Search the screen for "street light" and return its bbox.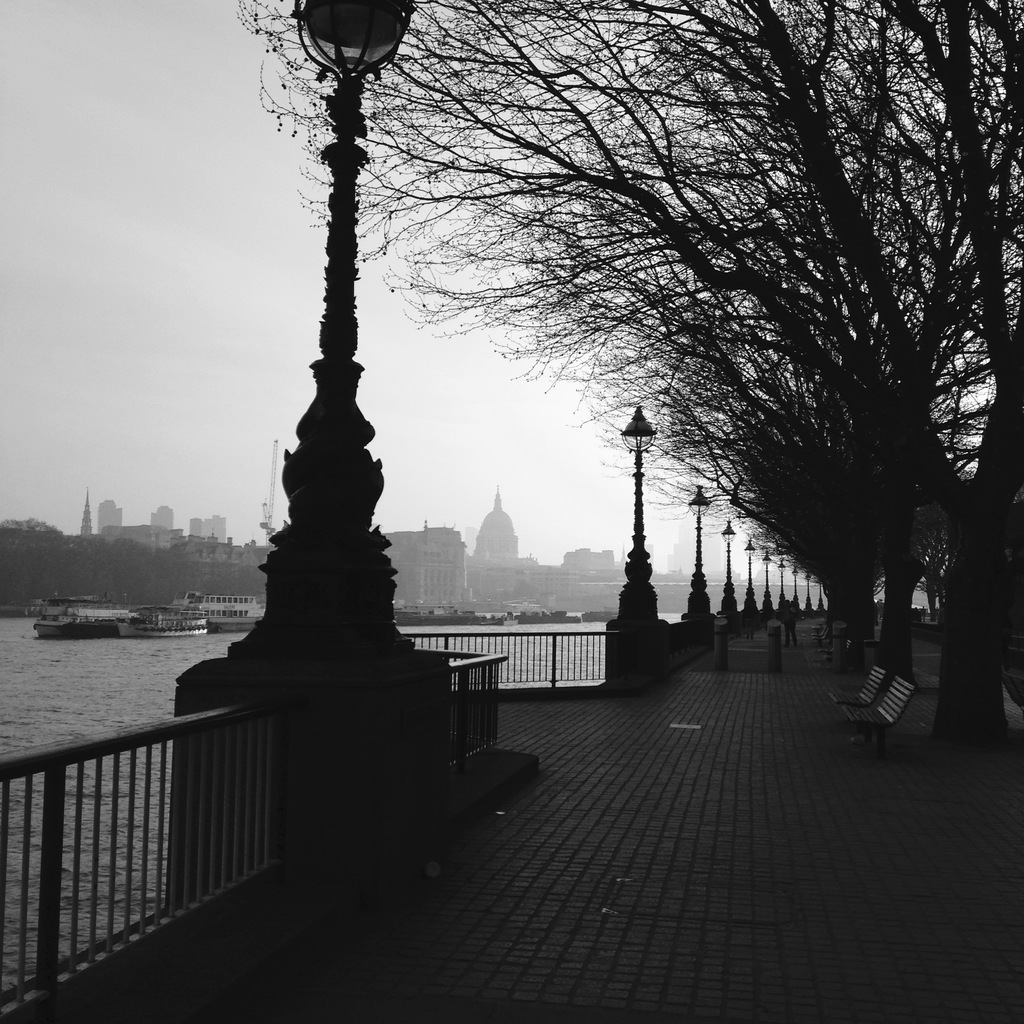
Found: 788, 564, 806, 612.
